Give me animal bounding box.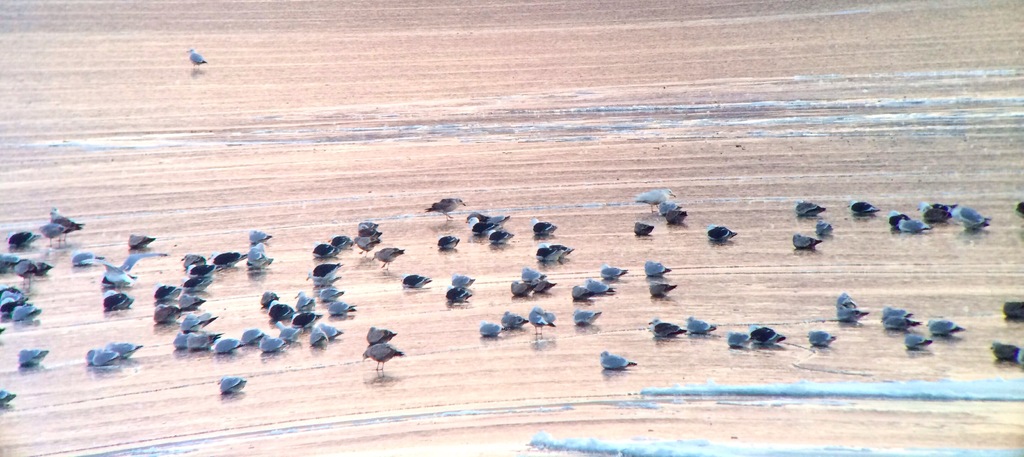
102 291 135 315.
